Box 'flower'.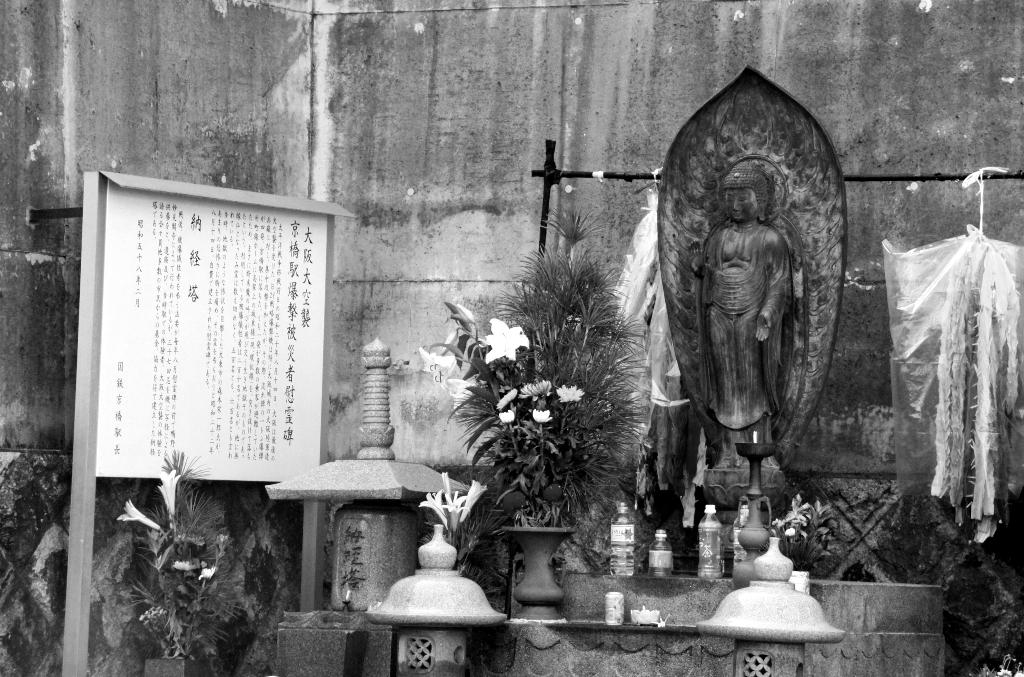
[left=496, top=409, right=516, bottom=425].
